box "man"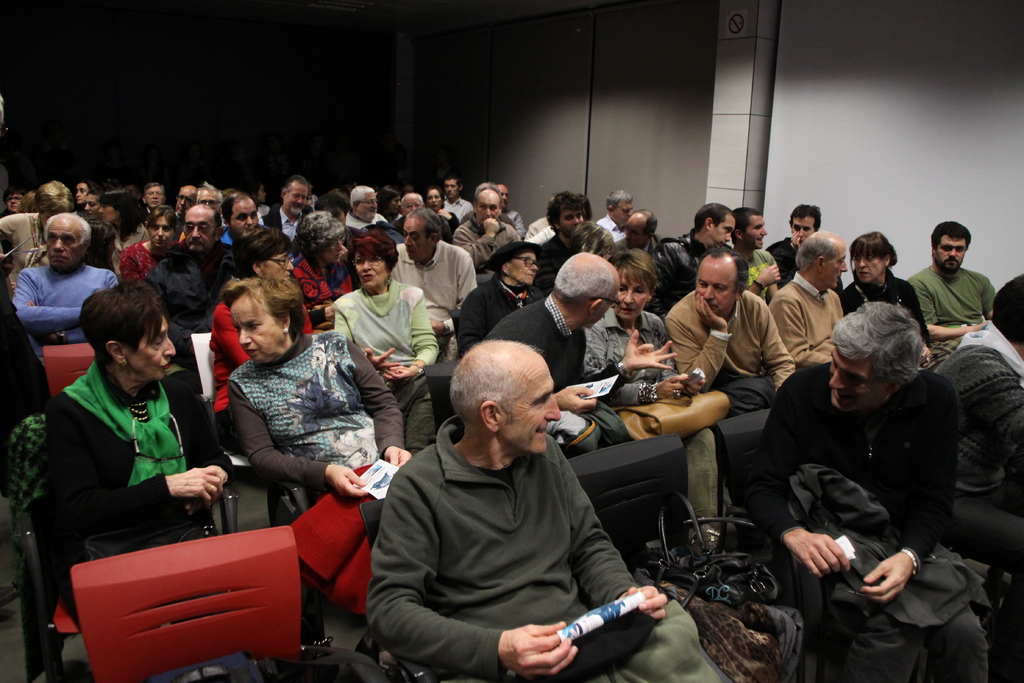
BBox(342, 183, 406, 247)
